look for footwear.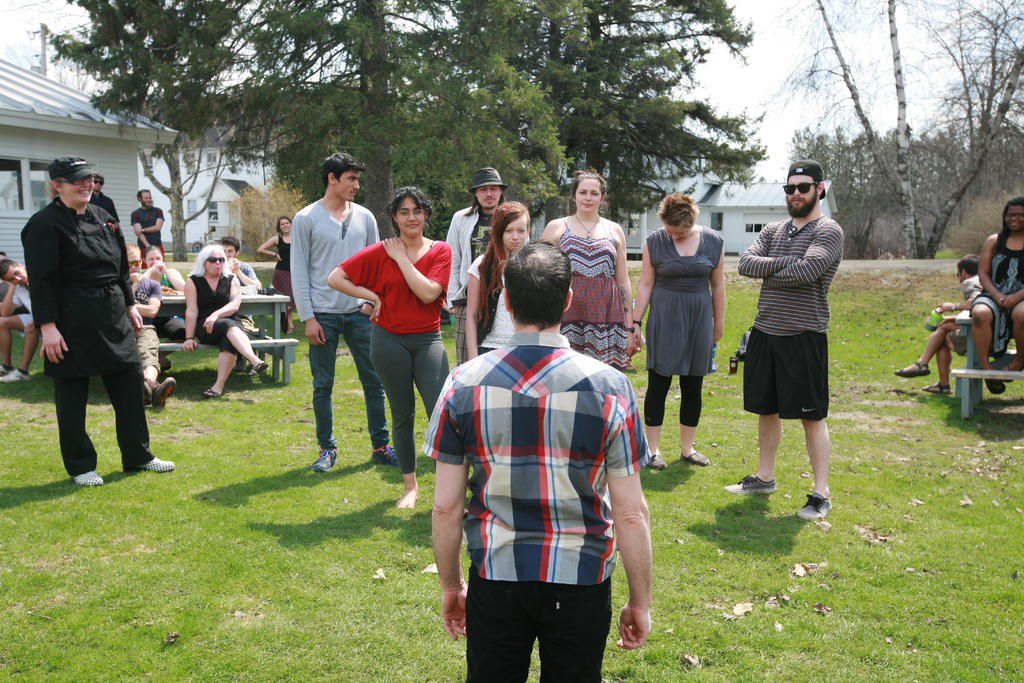
Found: <bbox>74, 471, 106, 488</bbox>.
